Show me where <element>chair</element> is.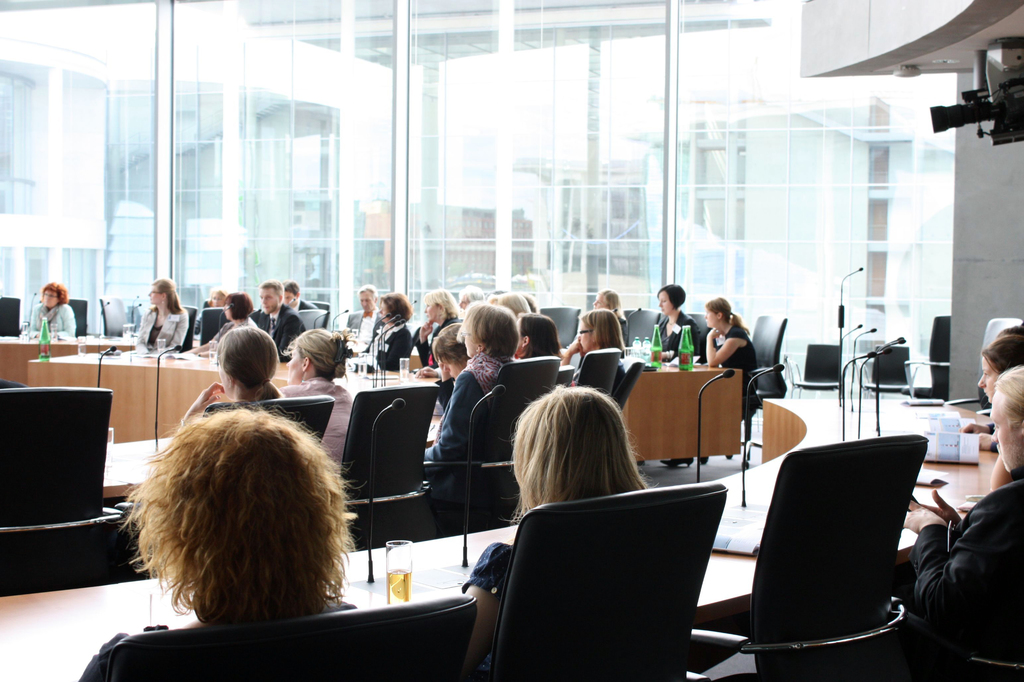
<element>chair</element> is at [x1=183, y1=304, x2=199, y2=356].
